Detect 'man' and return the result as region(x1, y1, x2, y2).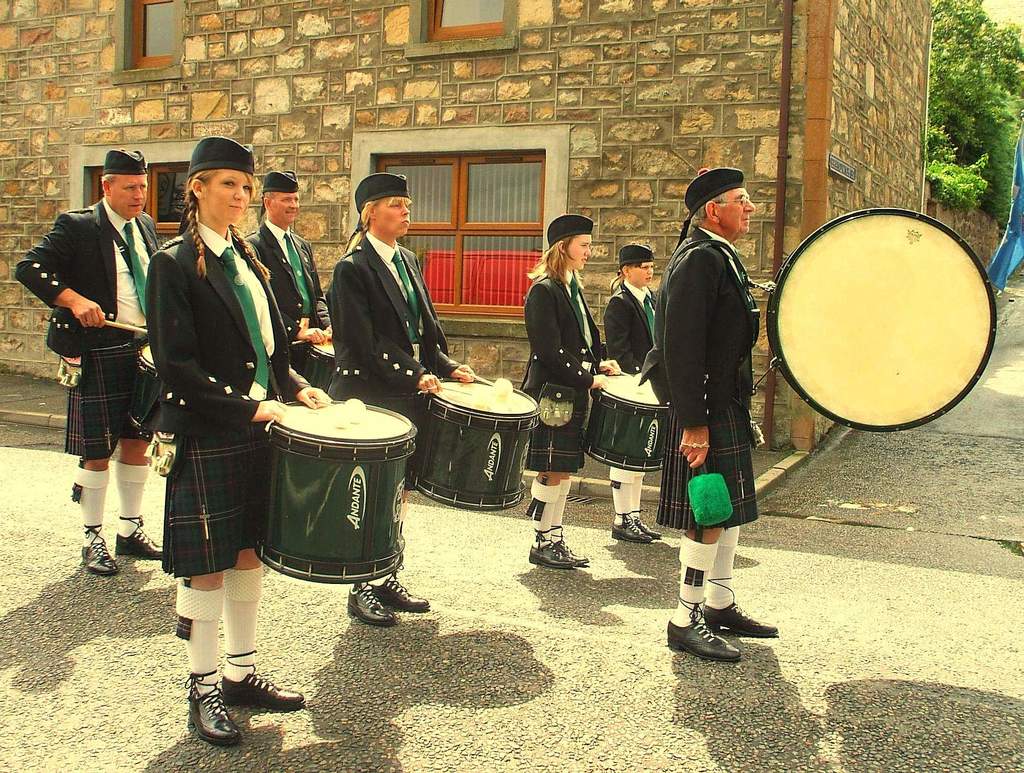
region(634, 165, 777, 663).
